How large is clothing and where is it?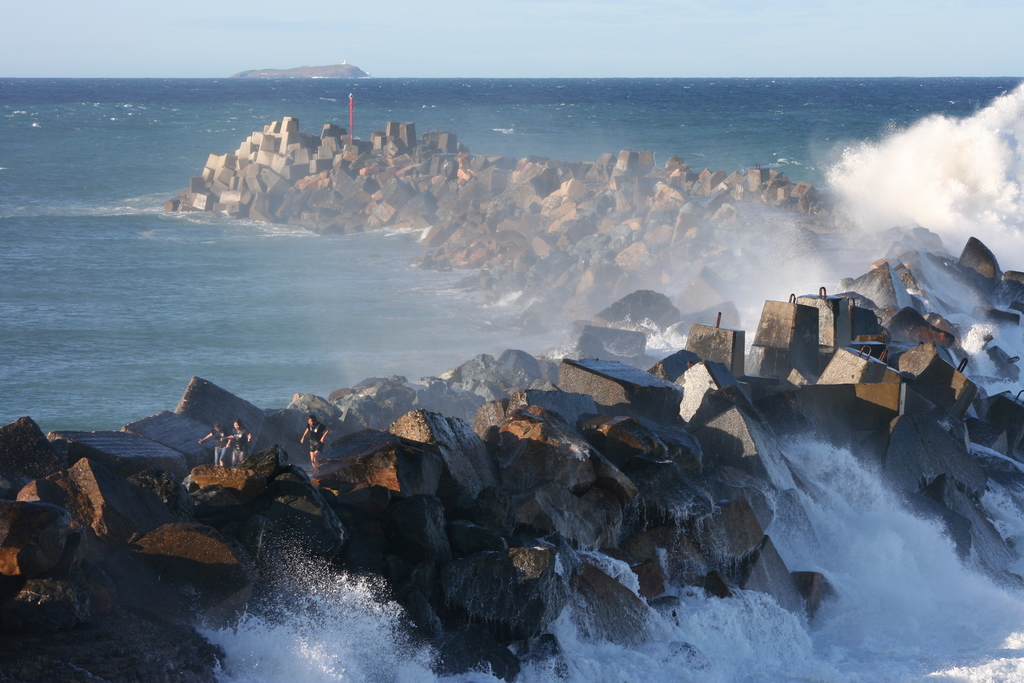
Bounding box: crop(232, 428, 246, 445).
